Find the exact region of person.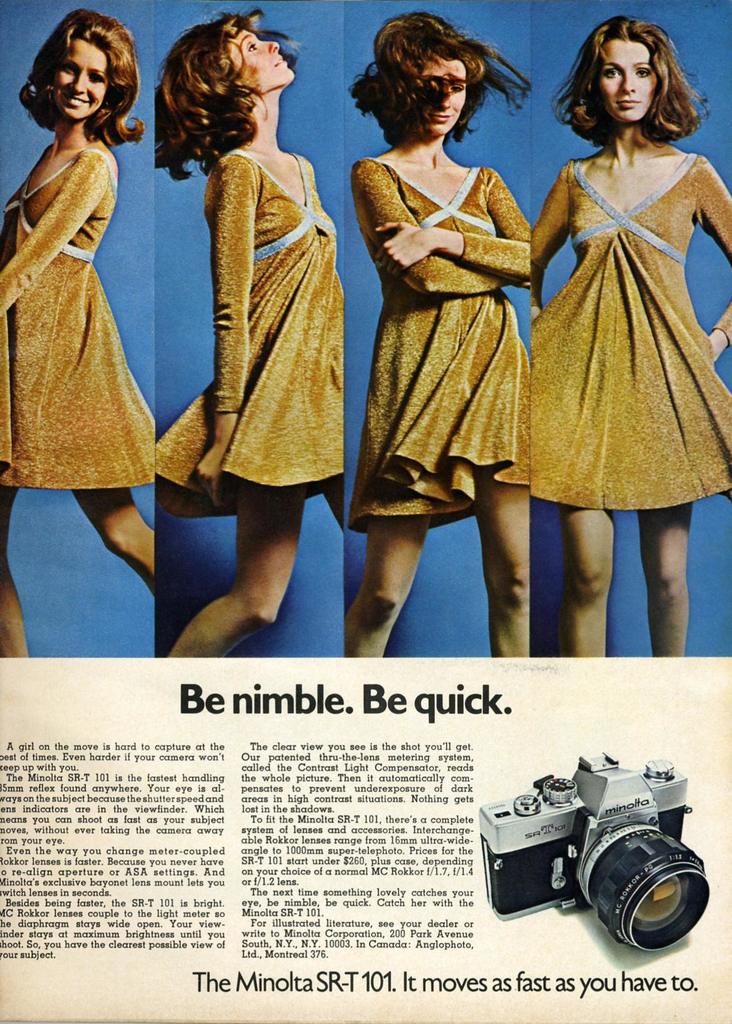
Exact region: (156,0,348,653).
